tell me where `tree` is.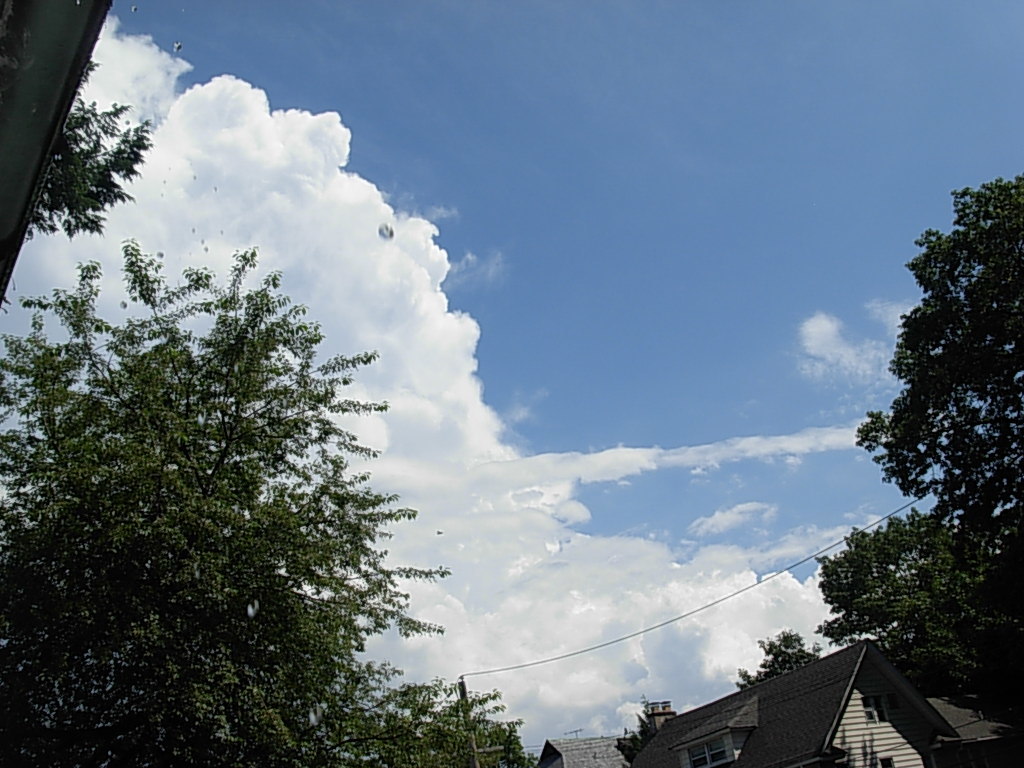
`tree` is at bbox=[25, 42, 161, 236].
